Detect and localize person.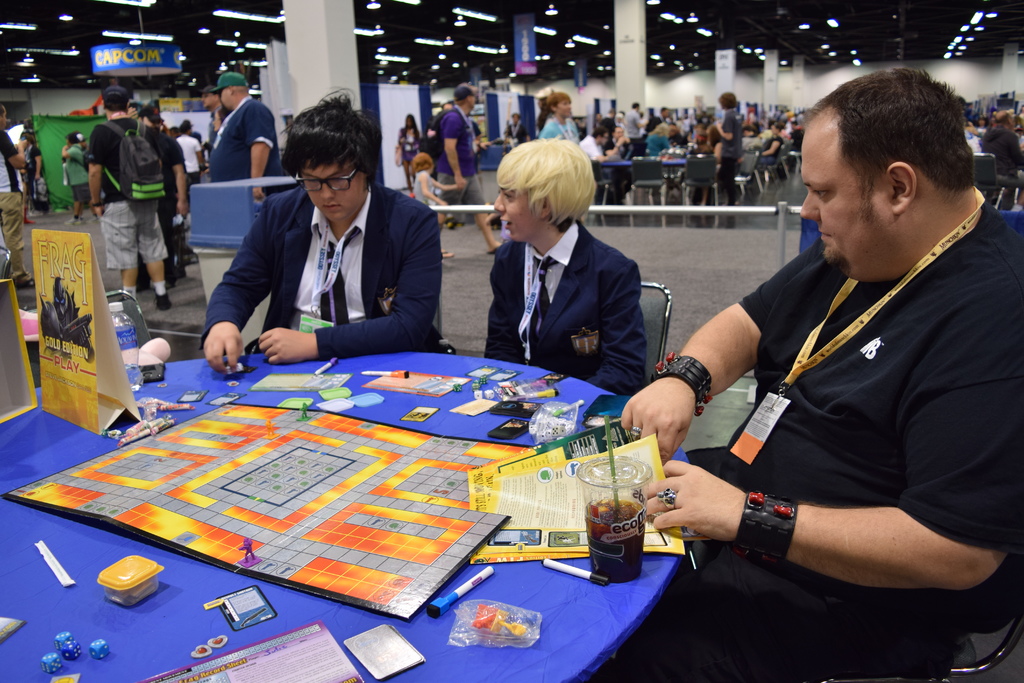
Localized at rect(543, 88, 578, 144).
